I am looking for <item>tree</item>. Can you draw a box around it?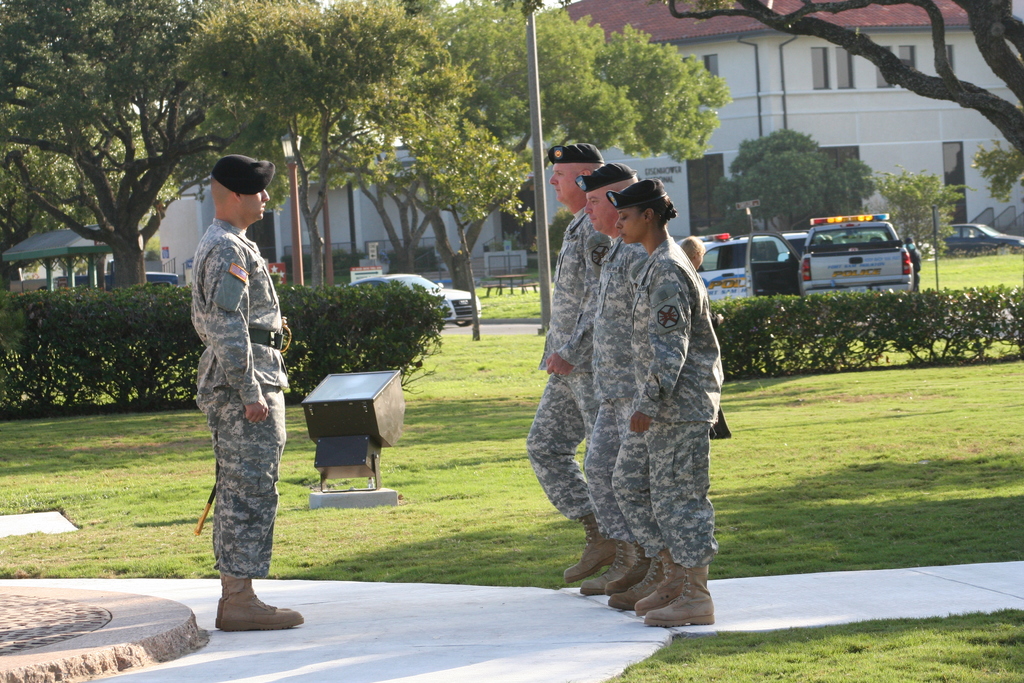
Sure, the bounding box is [left=0, top=0, right=325, bottom=288].
